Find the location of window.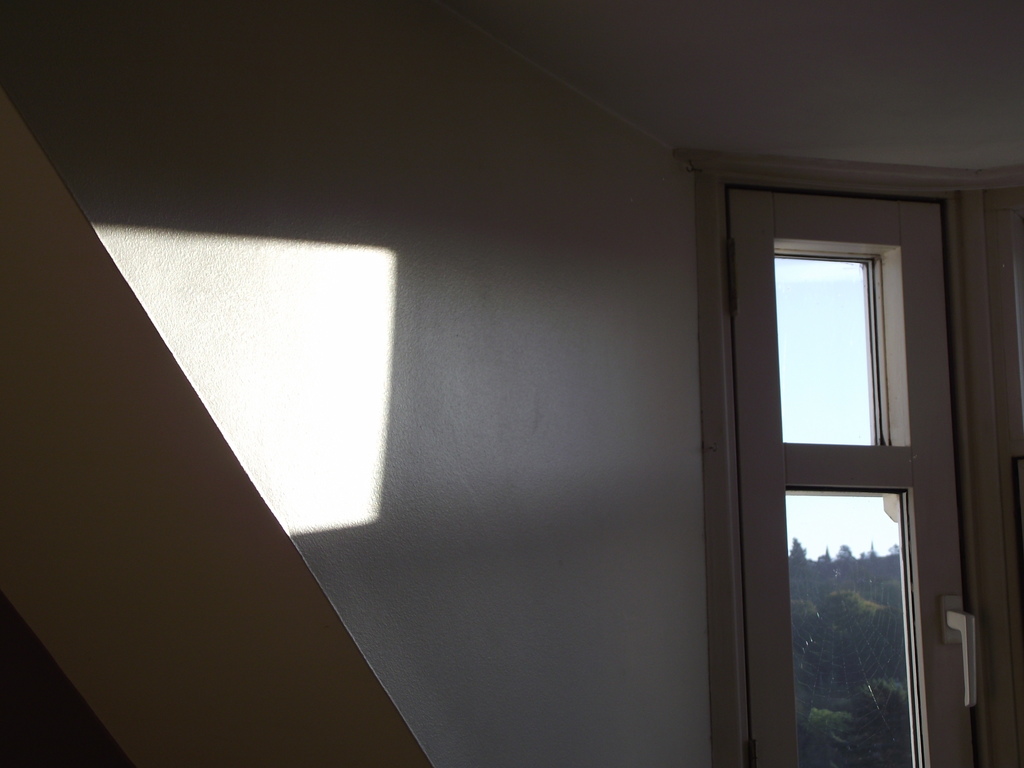
Location: locate(715, 141, 959, 714).
